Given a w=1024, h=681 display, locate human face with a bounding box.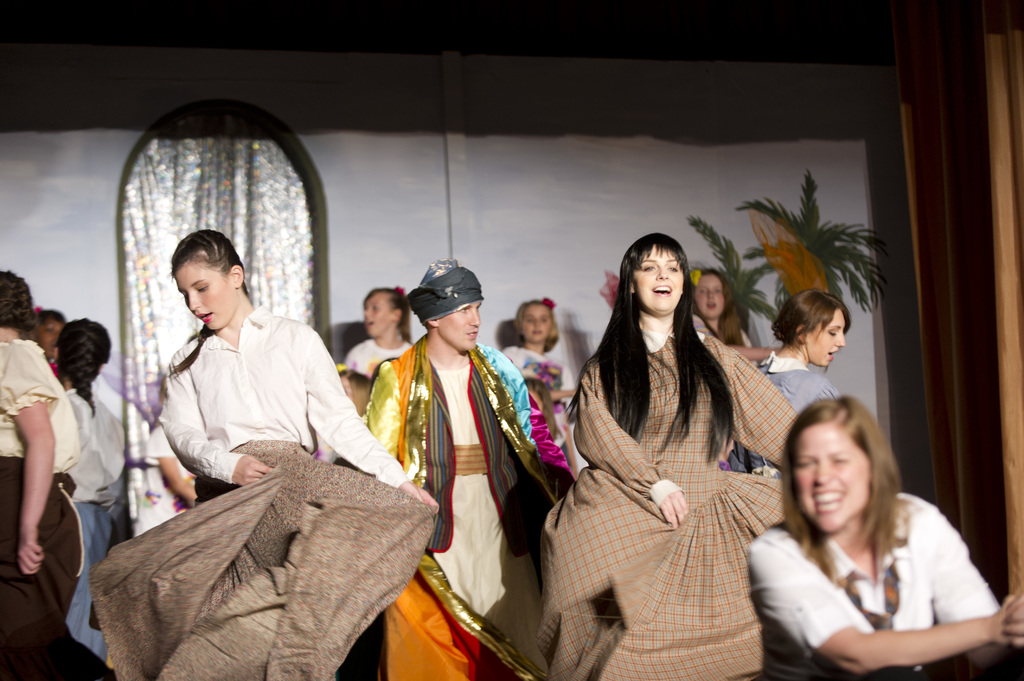
Located: 790,419,872,534.
